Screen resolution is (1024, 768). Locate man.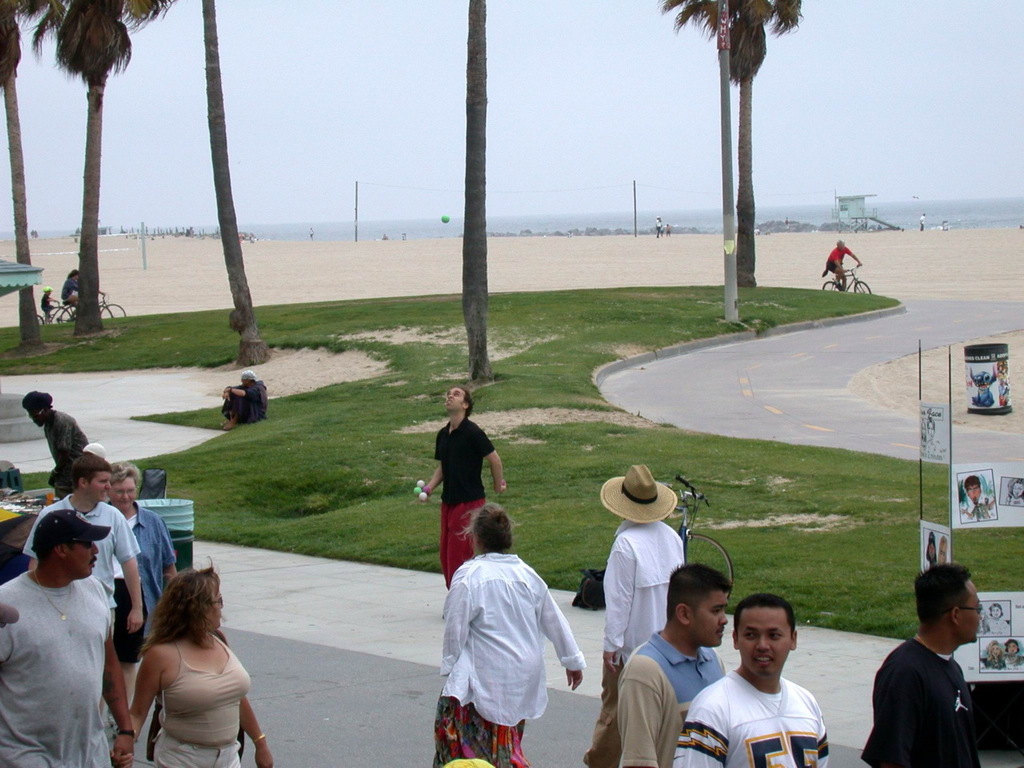
[825,239,862,295].
